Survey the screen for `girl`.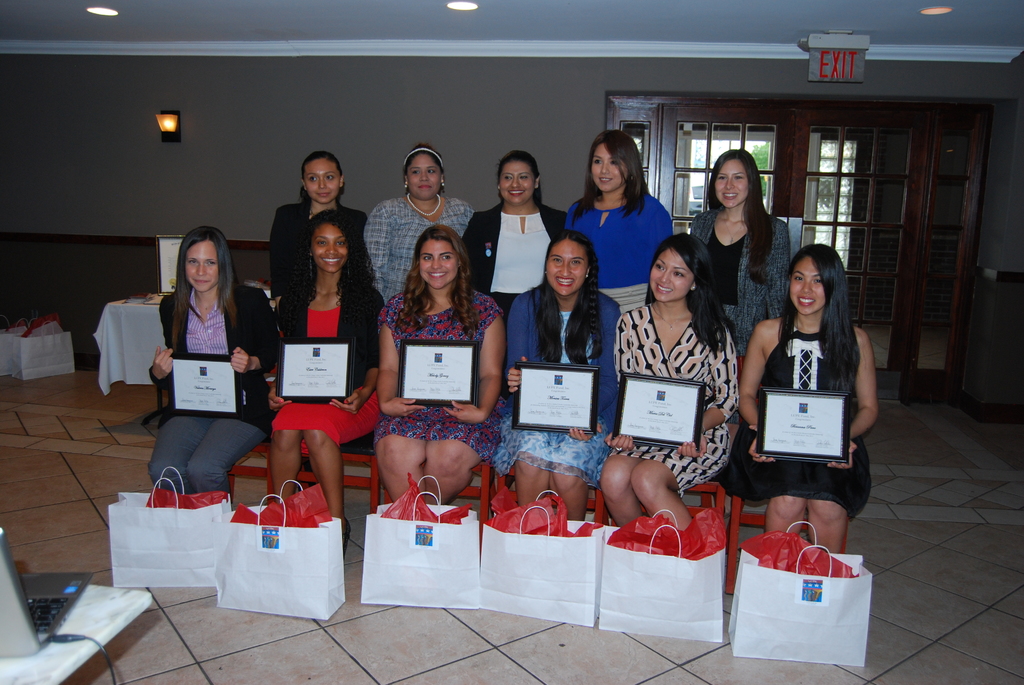
Survey found: bbox=[601, 239, 737, 571].
